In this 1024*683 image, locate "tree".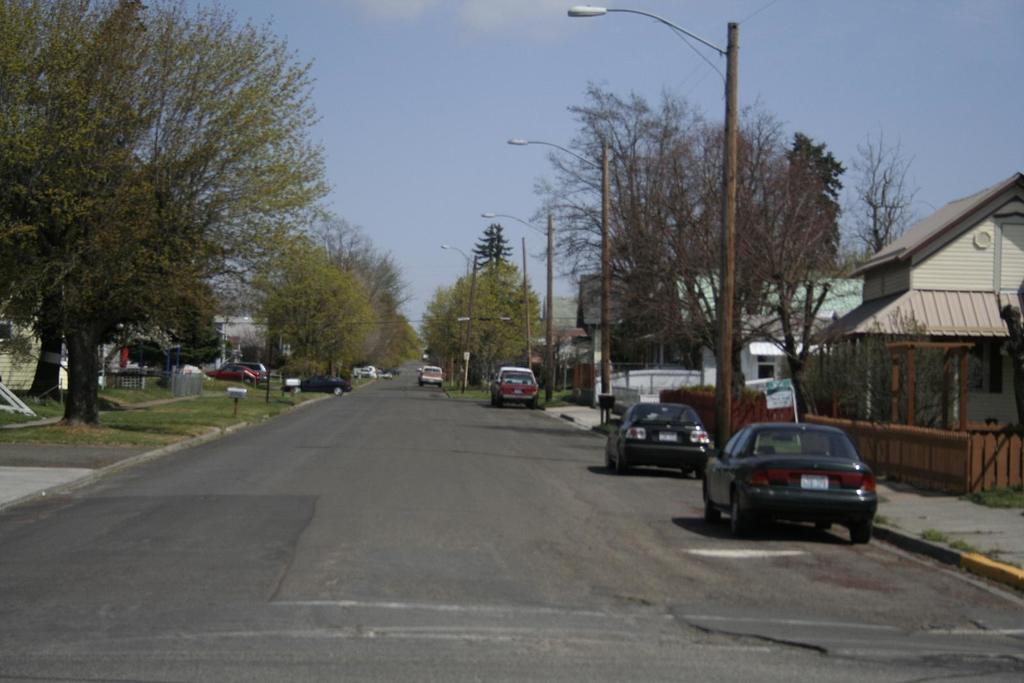
Bounding box: (286, 198, 412, 365).
